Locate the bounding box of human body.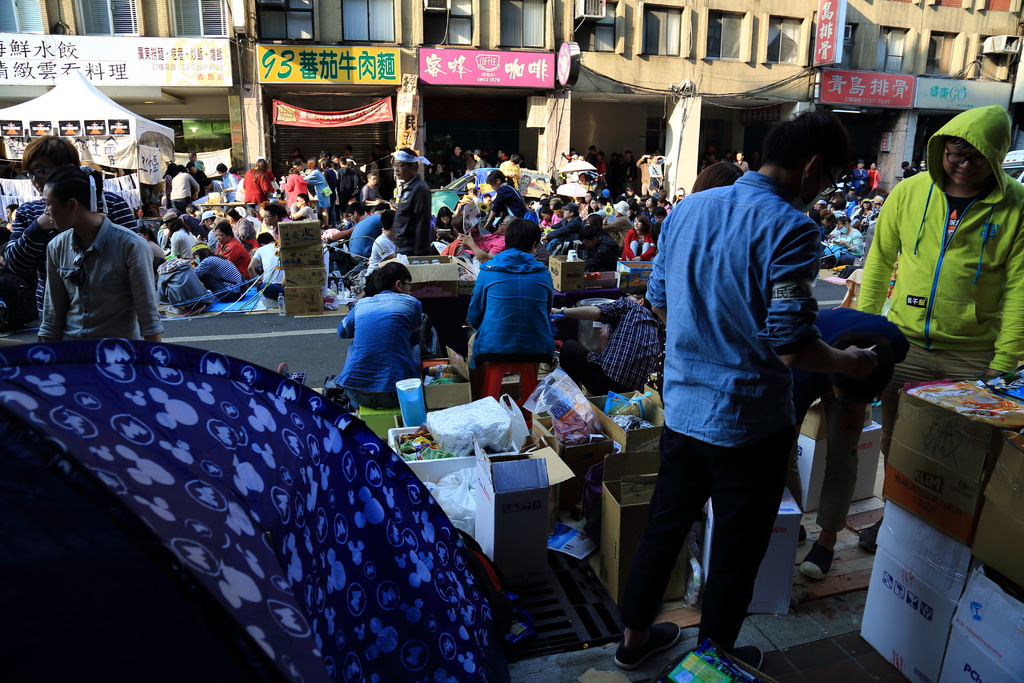
Bounding box: bbox=[720, 150, 729, 161].
